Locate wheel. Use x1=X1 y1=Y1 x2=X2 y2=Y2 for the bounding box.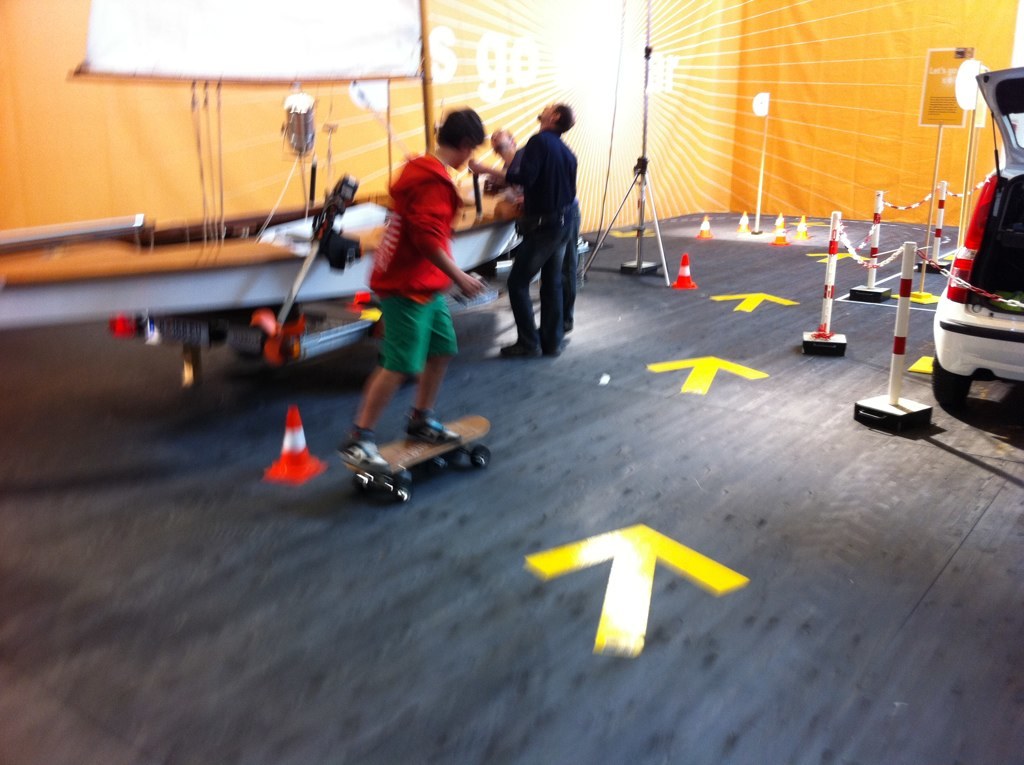
x1=471 y1=446 x2=489 y2=469.
